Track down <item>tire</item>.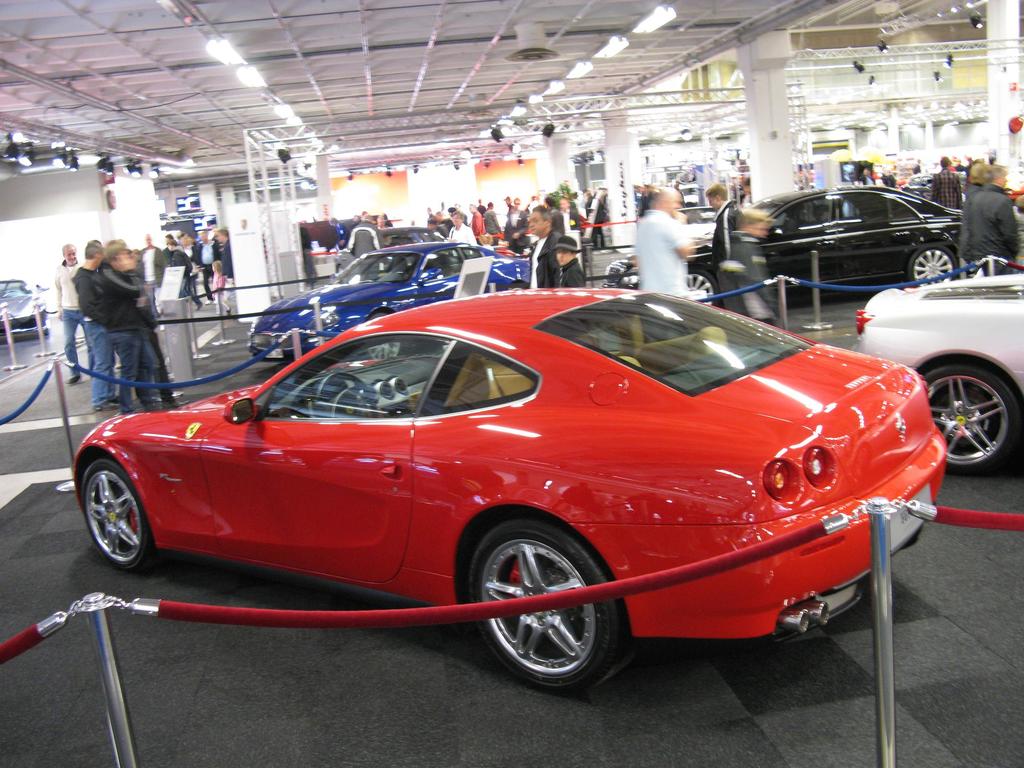
Tracked to pyautogui.locateOnScreen(360, 316, 401, 362).
